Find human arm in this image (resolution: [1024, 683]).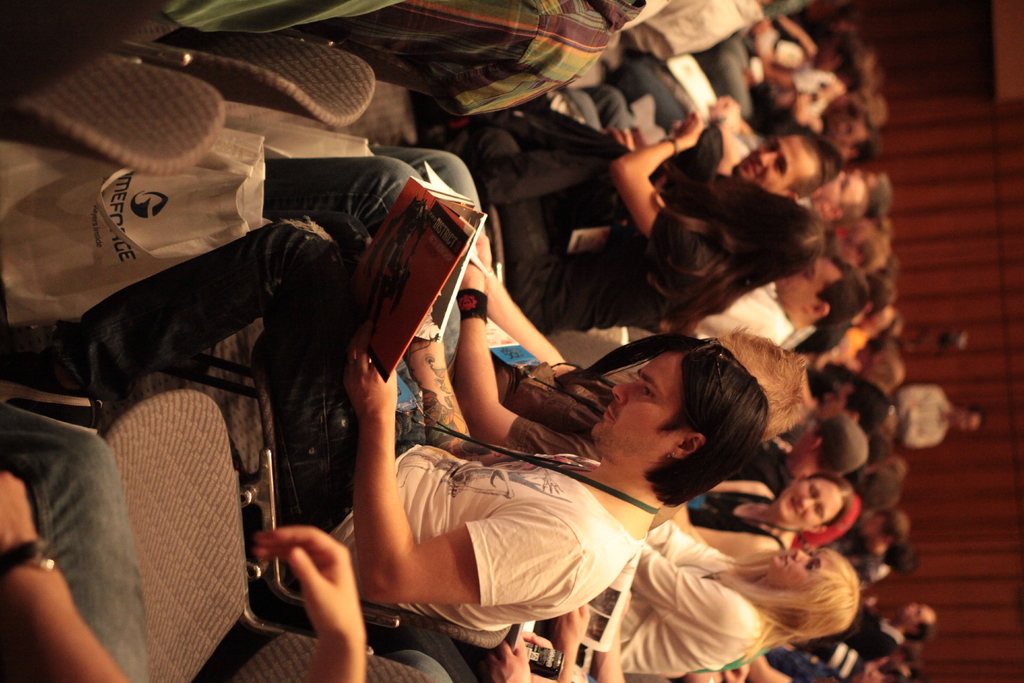
639, 533, 698, 603.
